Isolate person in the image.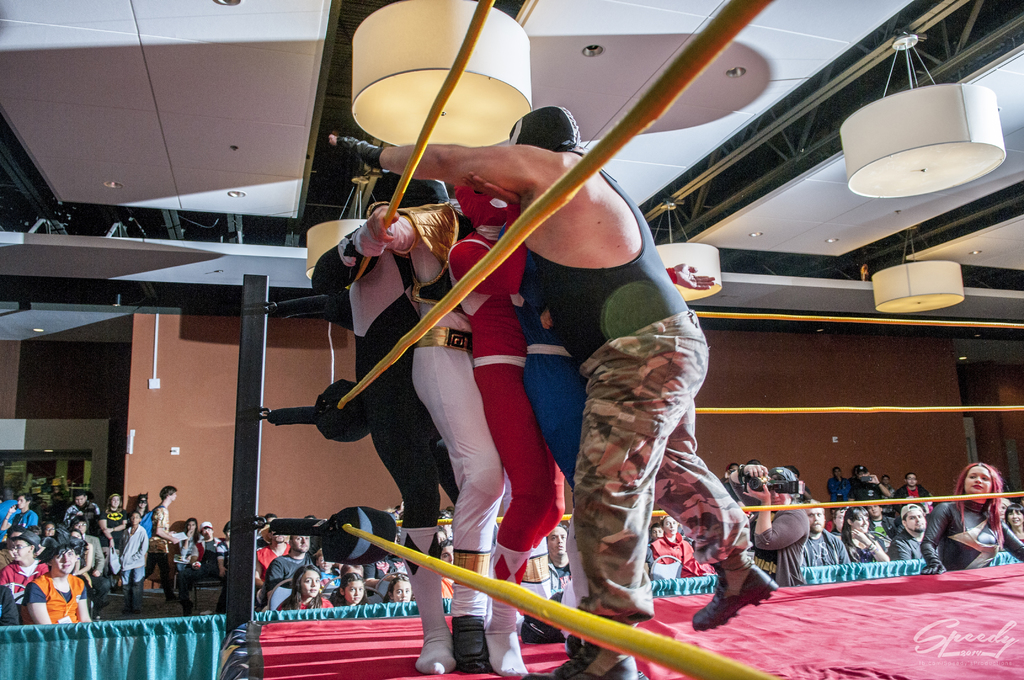
Isolated region: {"left": 92, "top": 484, "right": 122, "bottom": 574}.
